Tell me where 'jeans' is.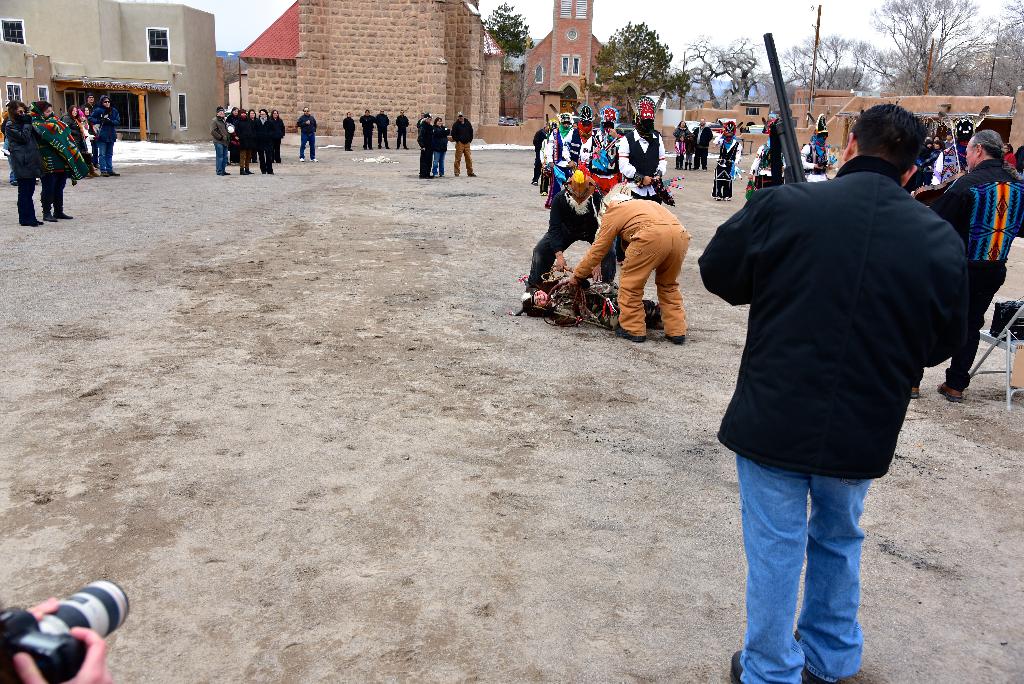
'jeans' is at 101, 142, 115, 174.
